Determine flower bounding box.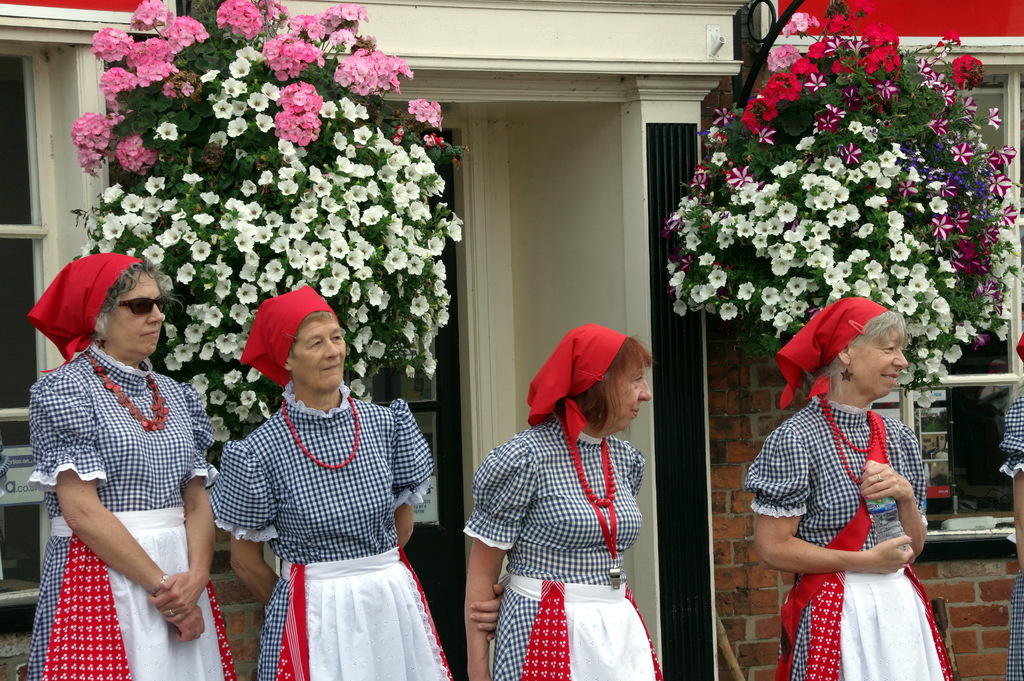
Determined: [287,221,308,241].
